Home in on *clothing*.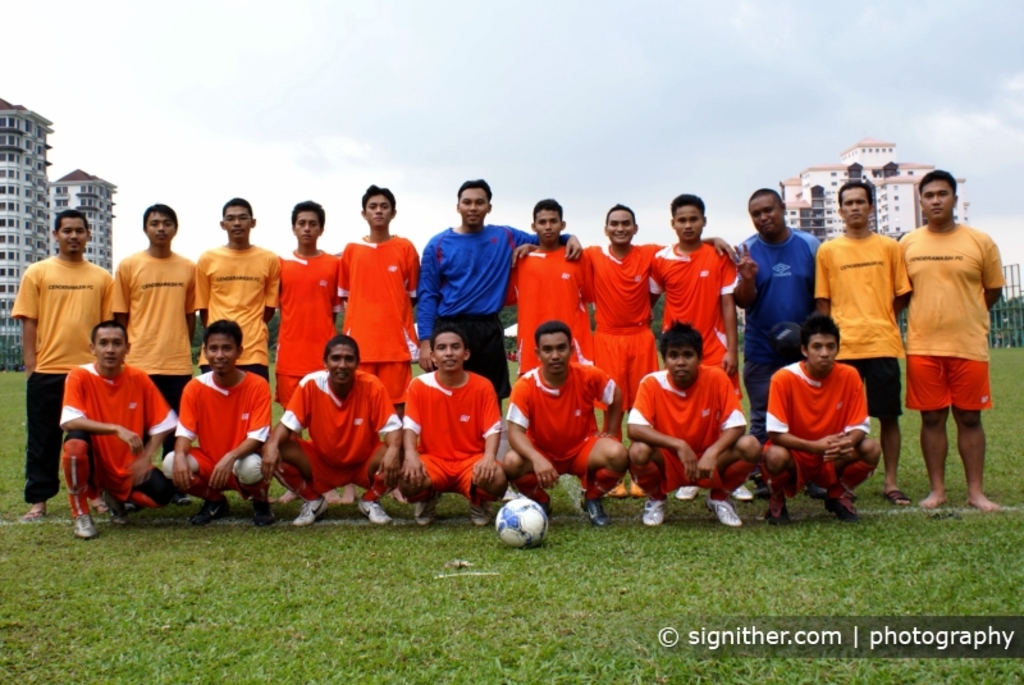
Homed in at 14/262/109/375.
